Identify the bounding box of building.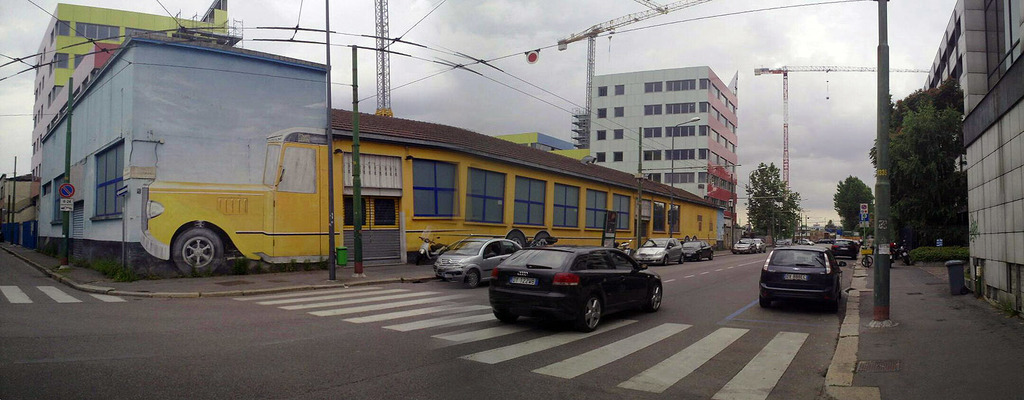
{"left": 33, "top": 1, "right": 228, "bottom": 184}.
